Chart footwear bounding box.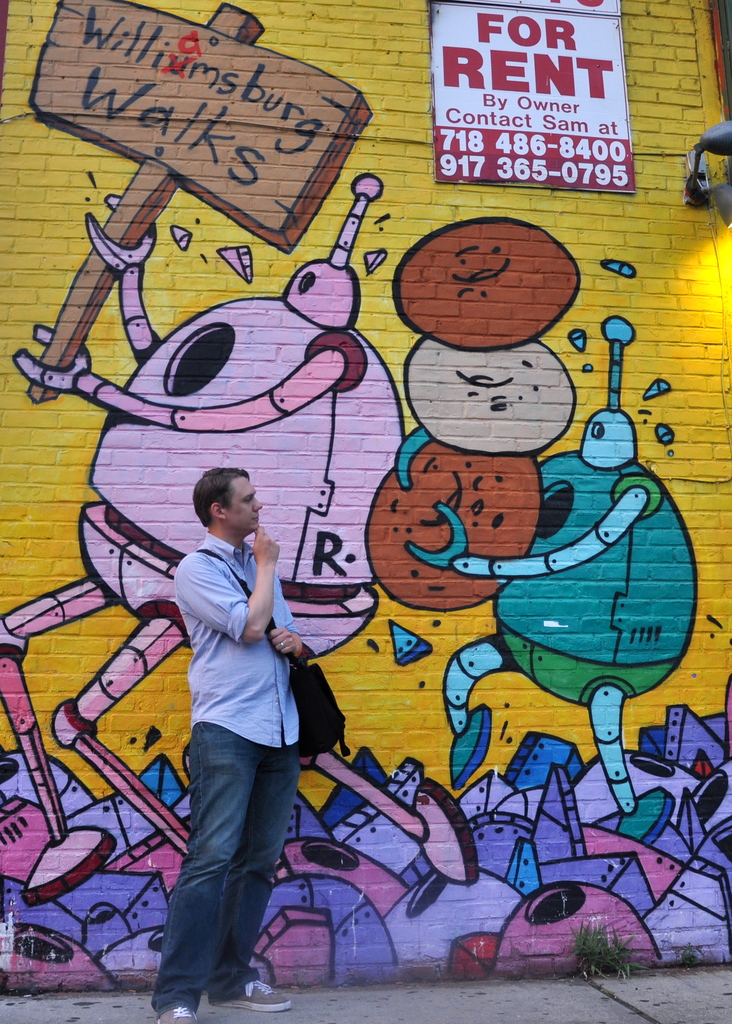
Charted: {"x1": 159, "y1": 1005, "x2": 198, "y2": 1023}.
